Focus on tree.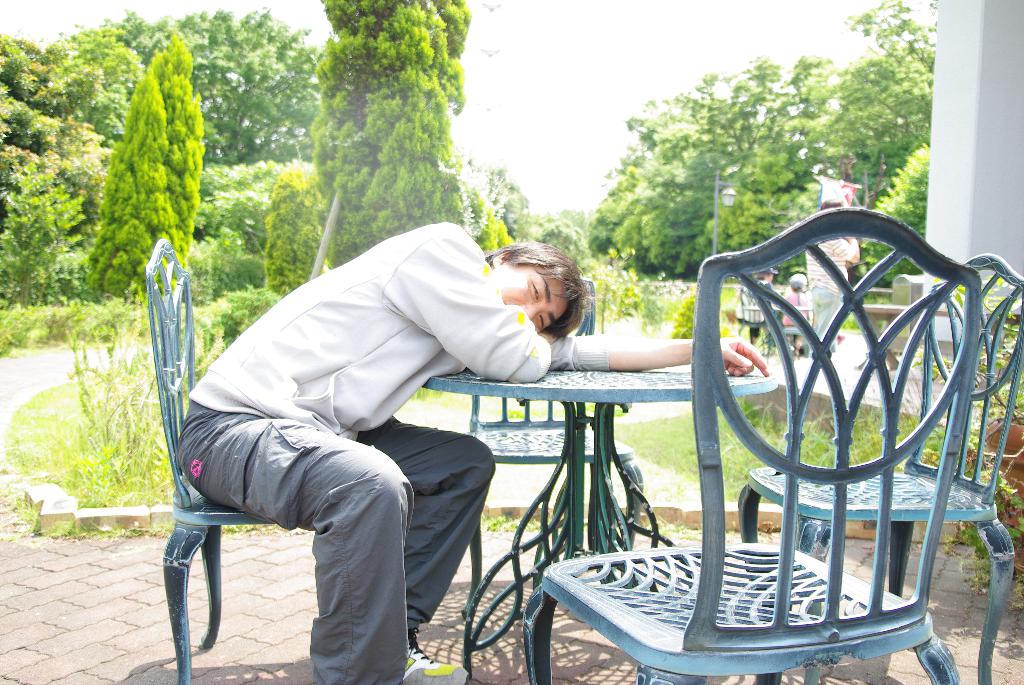
Focused at select_region(0, 33, 114, 304).
